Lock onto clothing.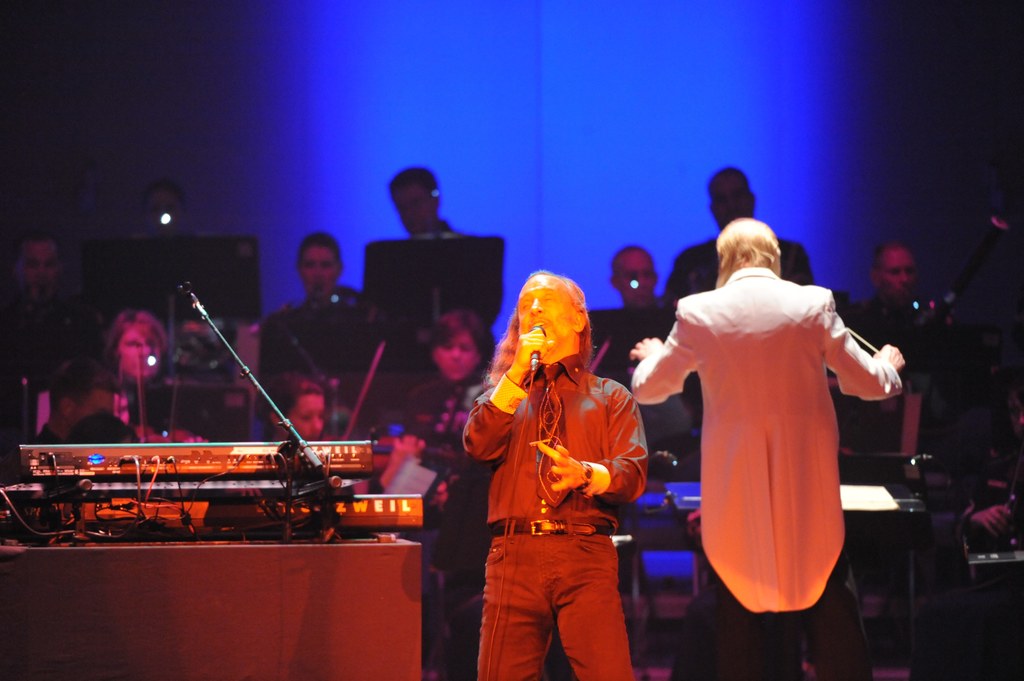
Locked: rect(454, 352, 642, 680).
